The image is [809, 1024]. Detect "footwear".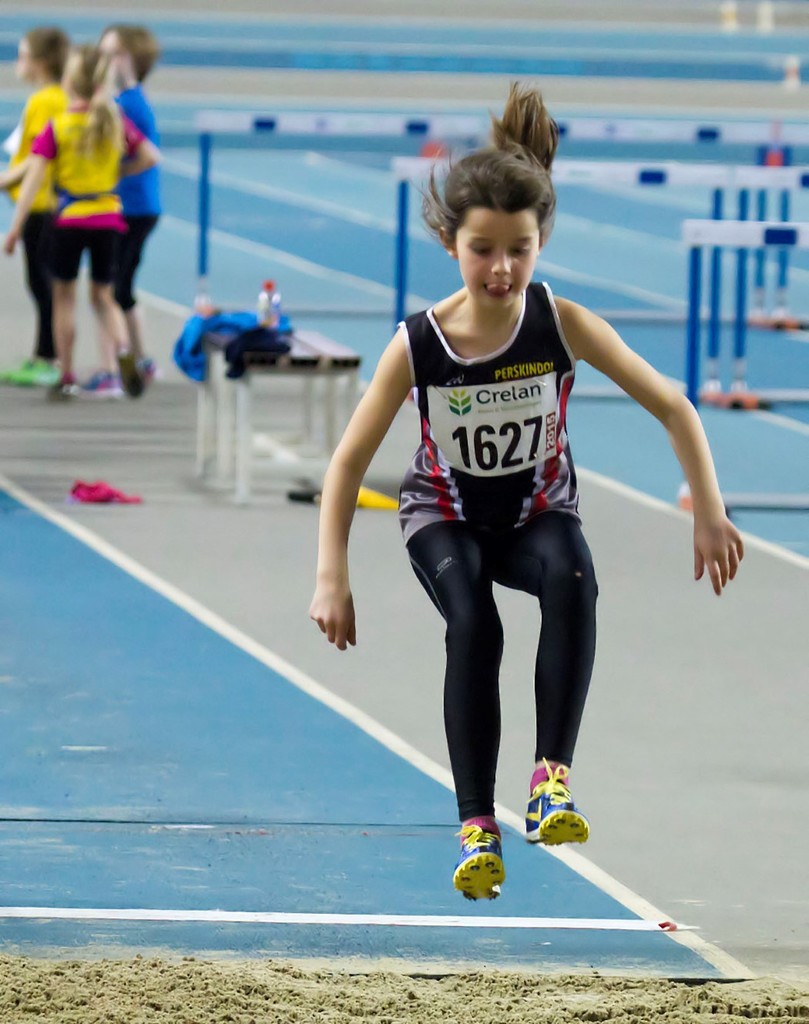
Detection: [left=452, top=814, right=504, bottom=908].
